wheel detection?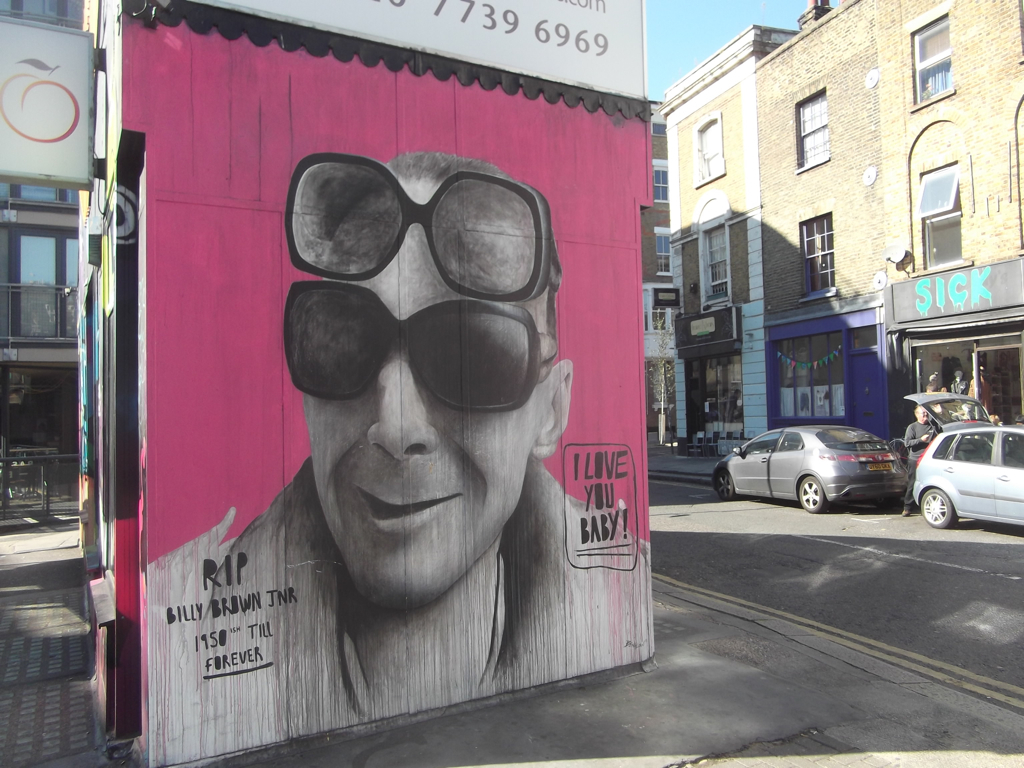
x1=921, y1=486, x2=956, y2=527
